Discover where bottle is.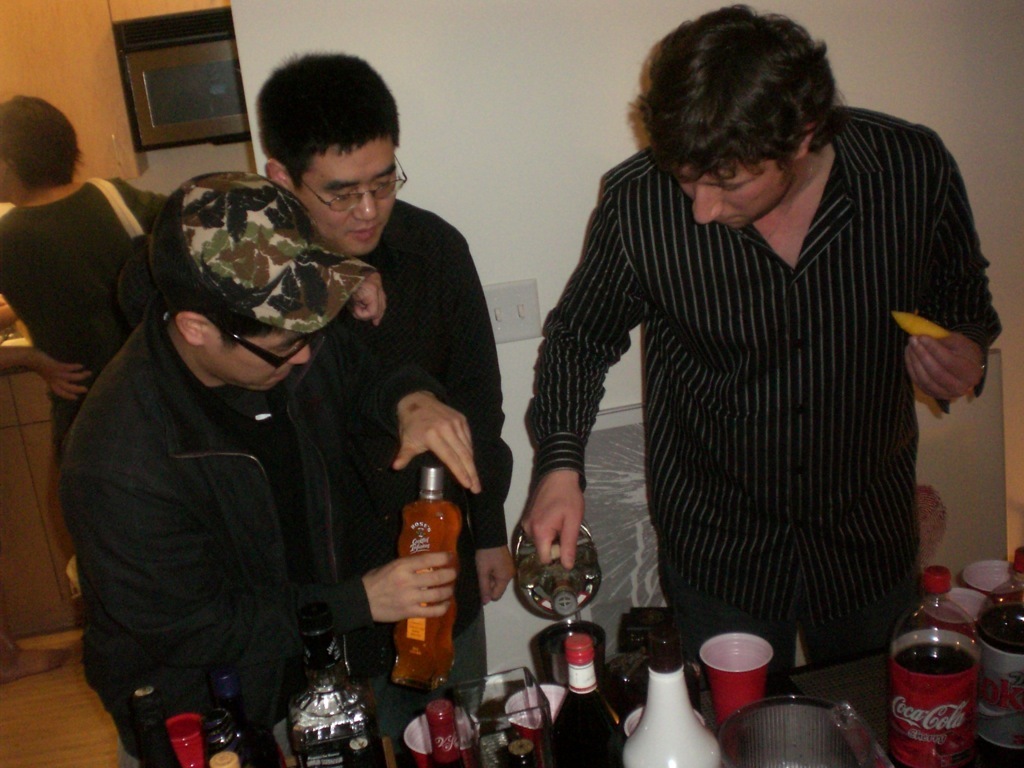
Discovered at box(876, 581, 987, 751).
